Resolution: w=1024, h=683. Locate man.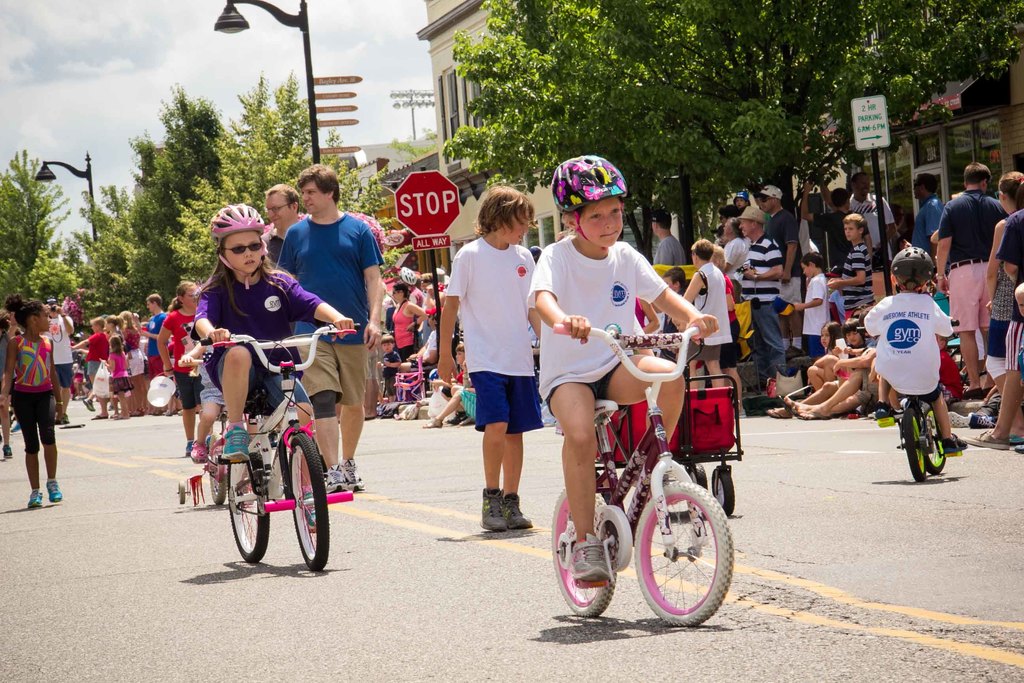
detection(49, 297, 75, 425).
